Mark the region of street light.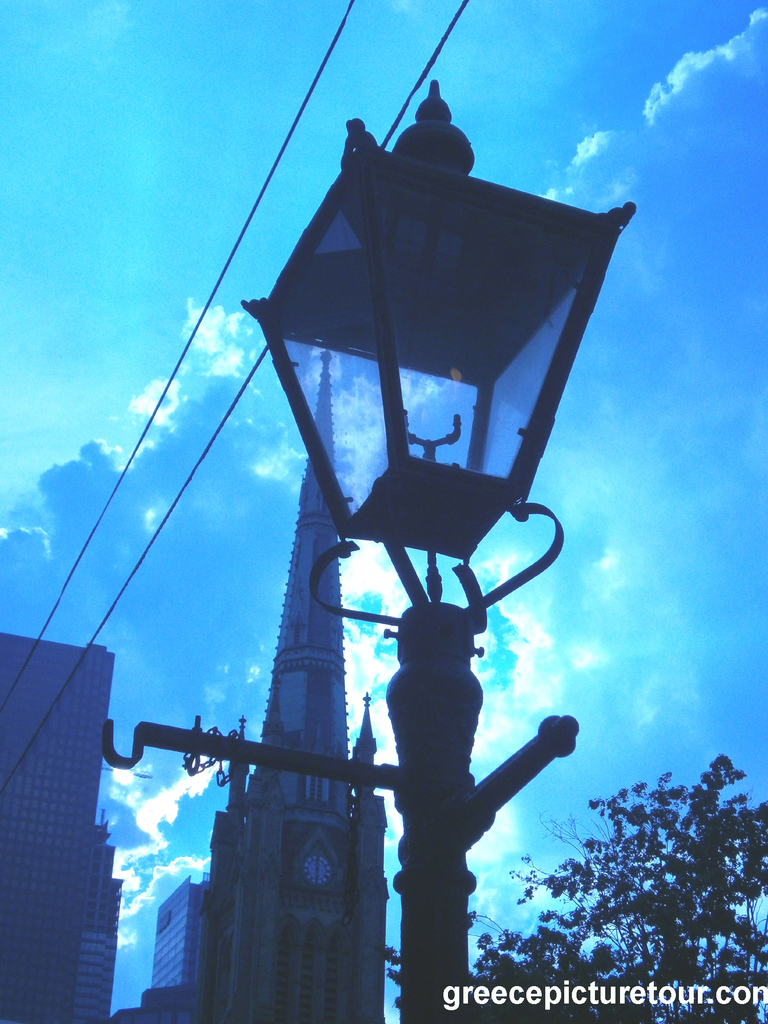
Region: x1=34, y1=35, x2=602, y2=1023.
